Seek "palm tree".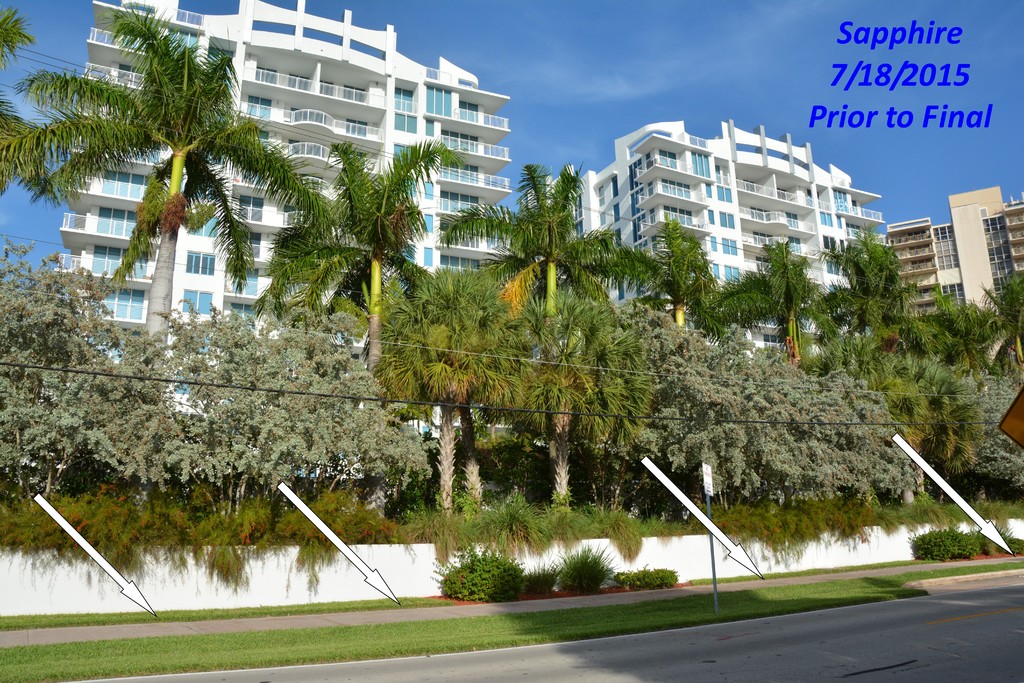
(239, 325, 335, 472).
